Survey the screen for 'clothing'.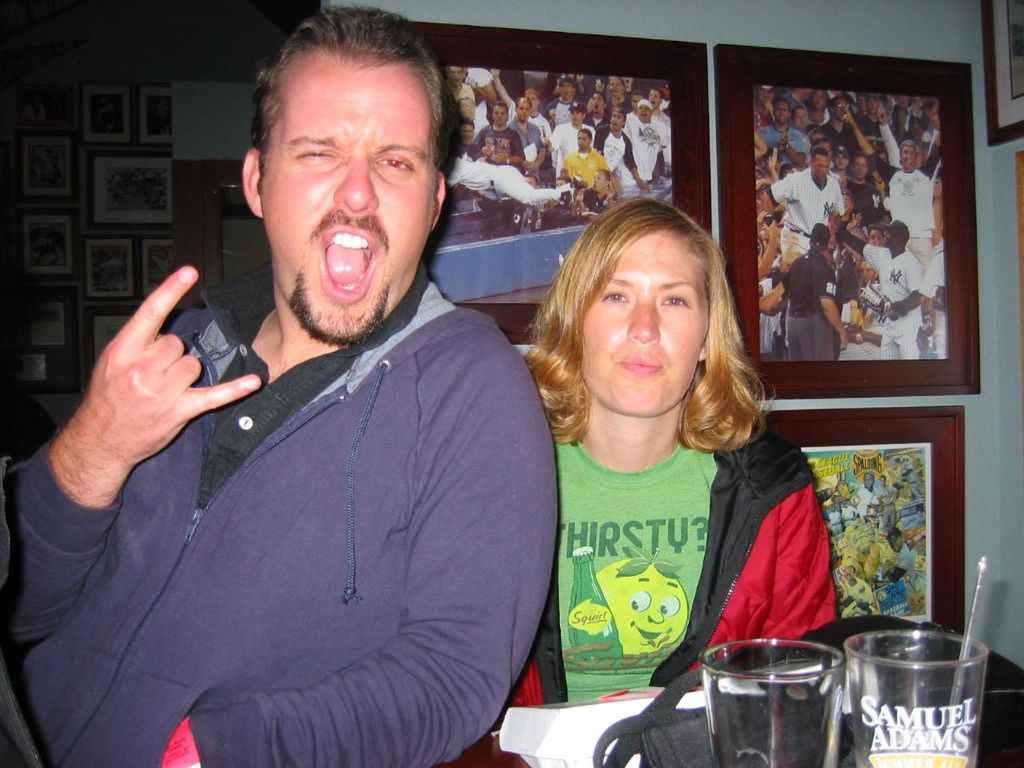
Survey found: <box>498,429,831,714</box>.
